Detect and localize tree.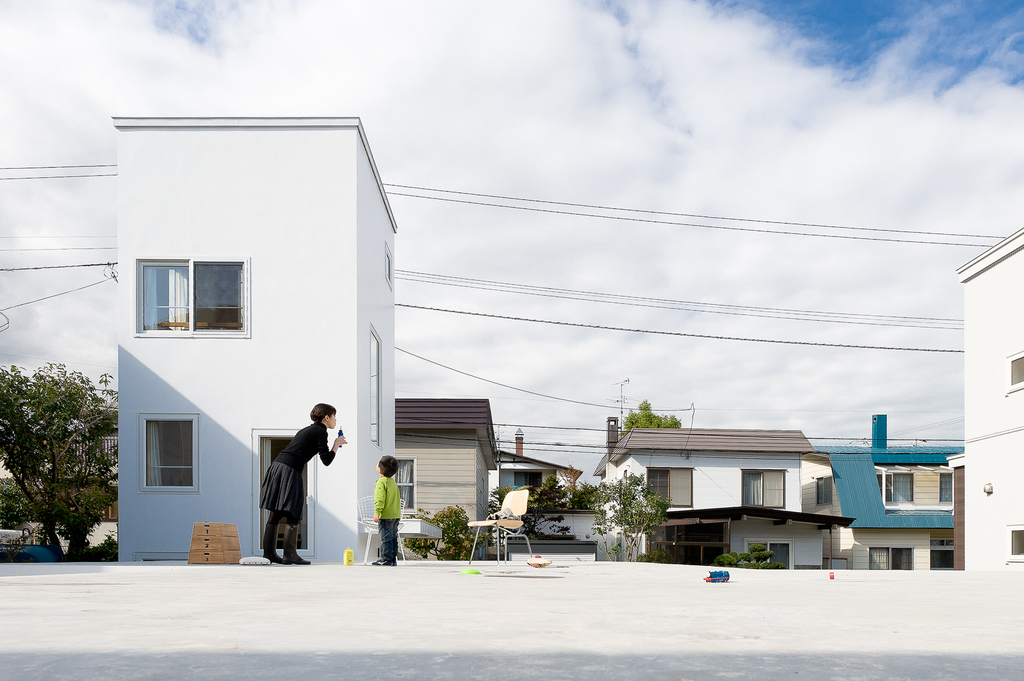
Localized at rect(9, 332, 111, 561).
